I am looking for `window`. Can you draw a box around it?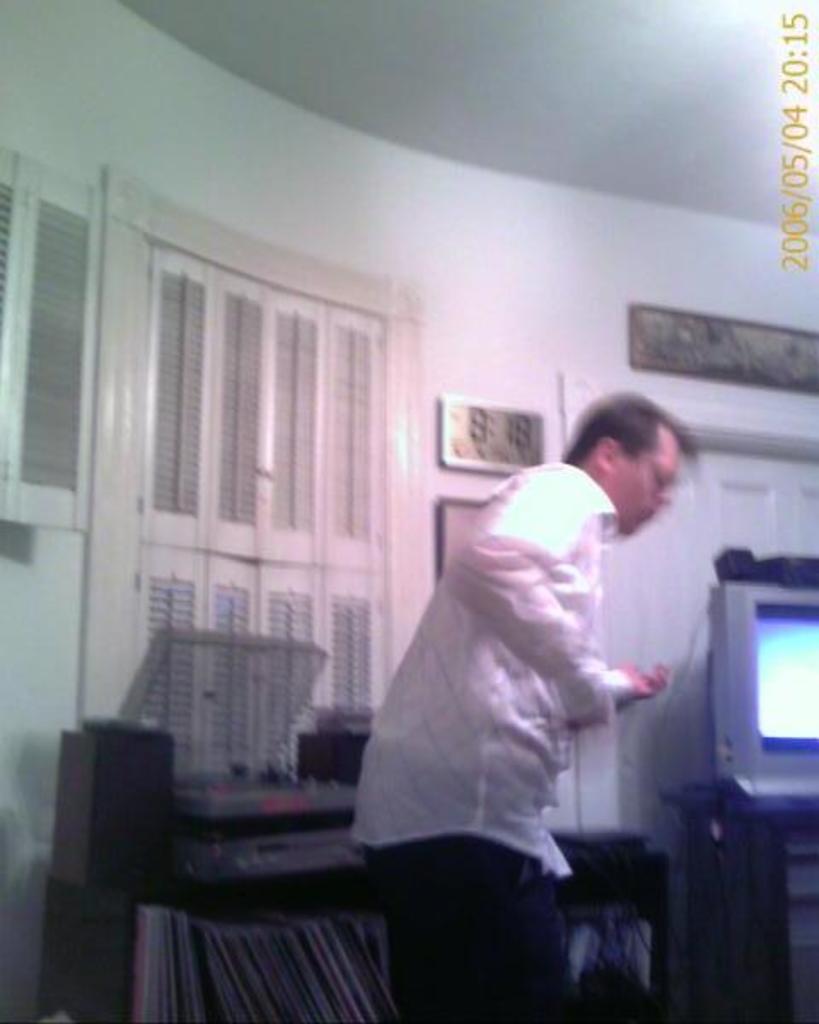
Sure, the bounding box is (138, 239, 387, 773).
